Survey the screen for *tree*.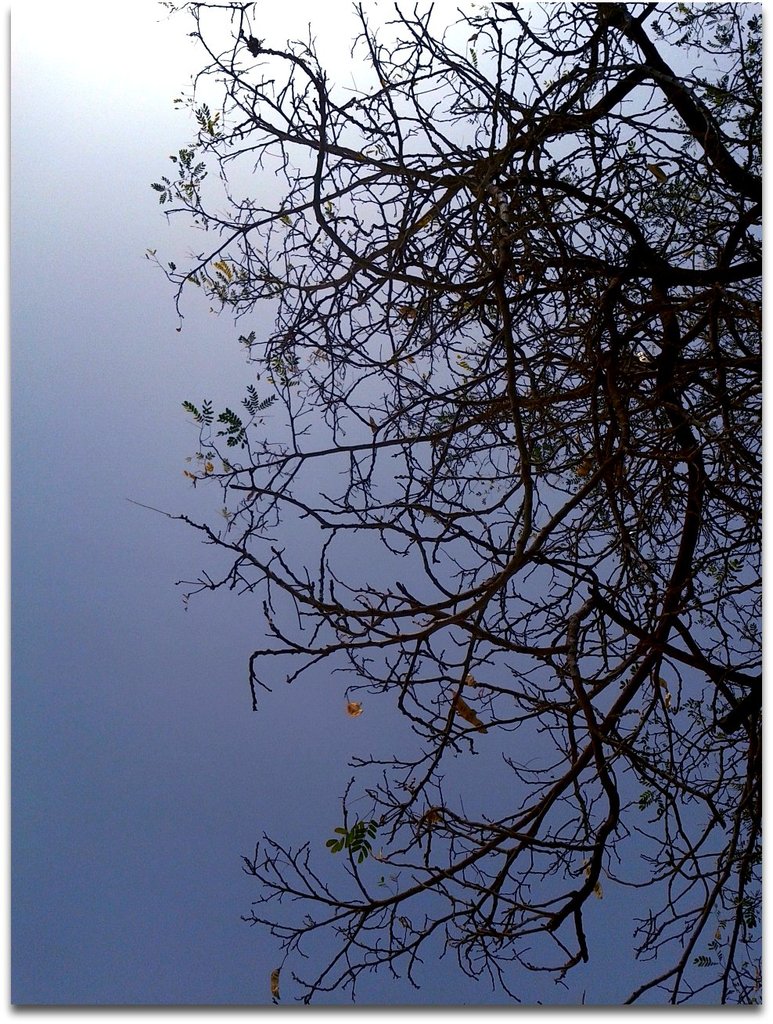
Survey found: (left=117, top=0, right=771, bottom=1011).
